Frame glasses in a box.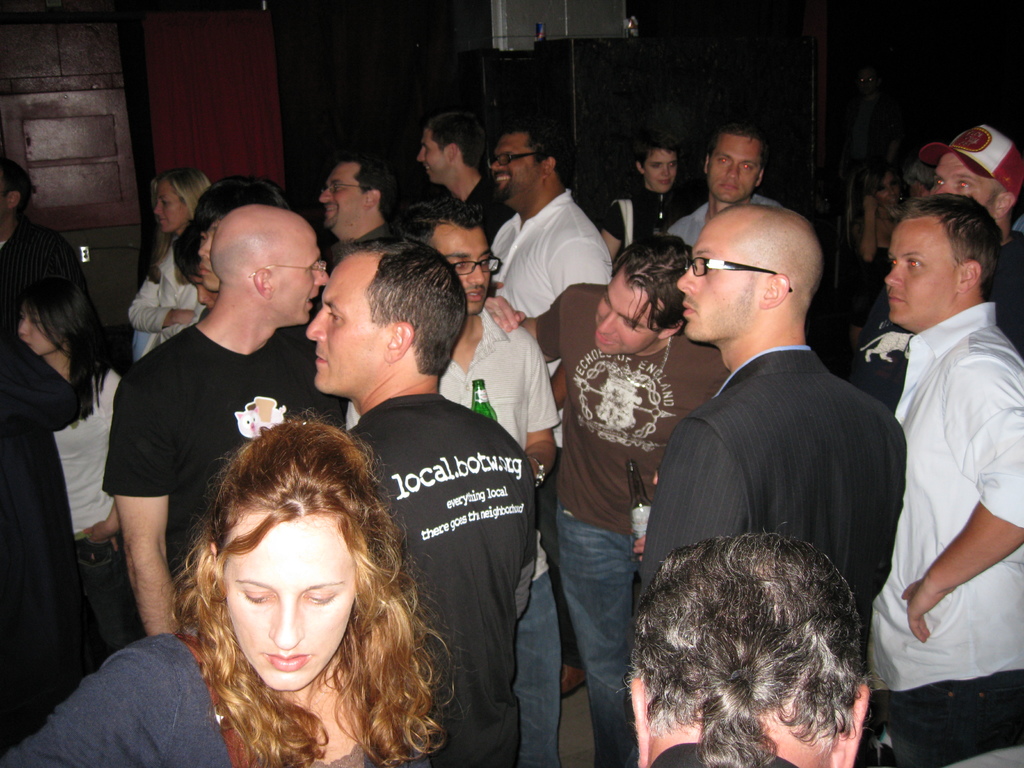
box(686, 254, 794, 295).
